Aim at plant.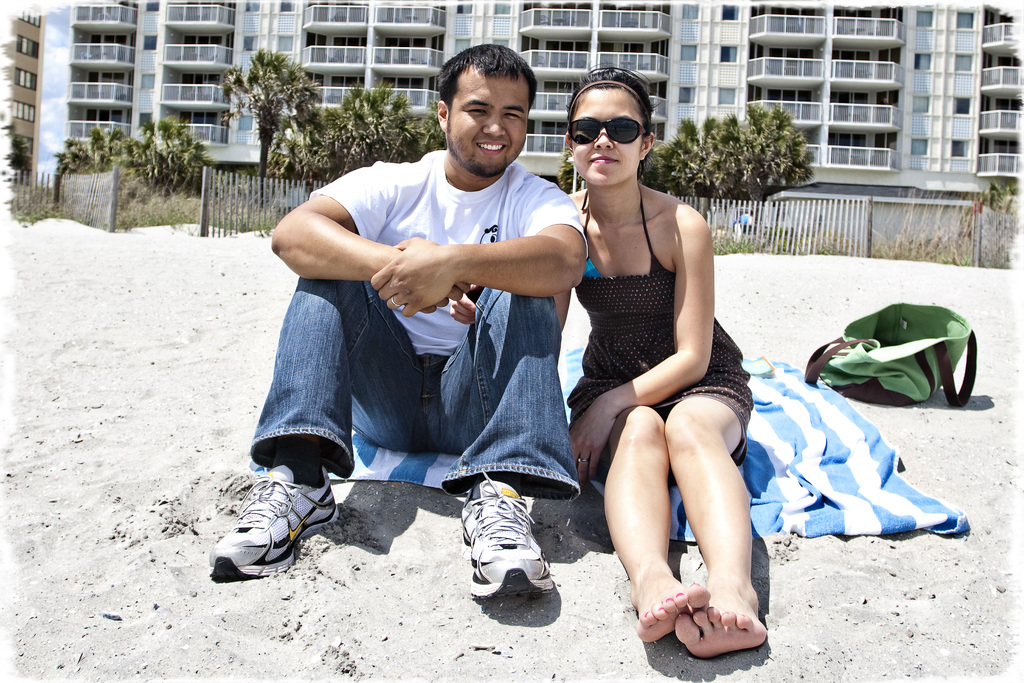
Aimed at bbox=(642, 143, 680, 194).
